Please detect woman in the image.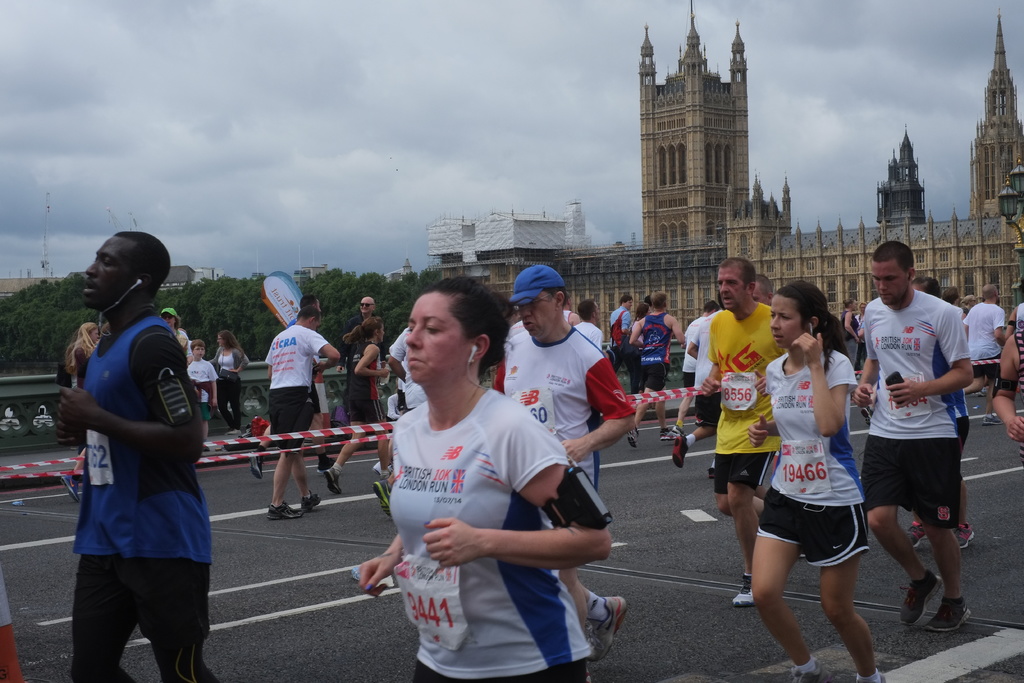
box(962, 293, 979, 314).
